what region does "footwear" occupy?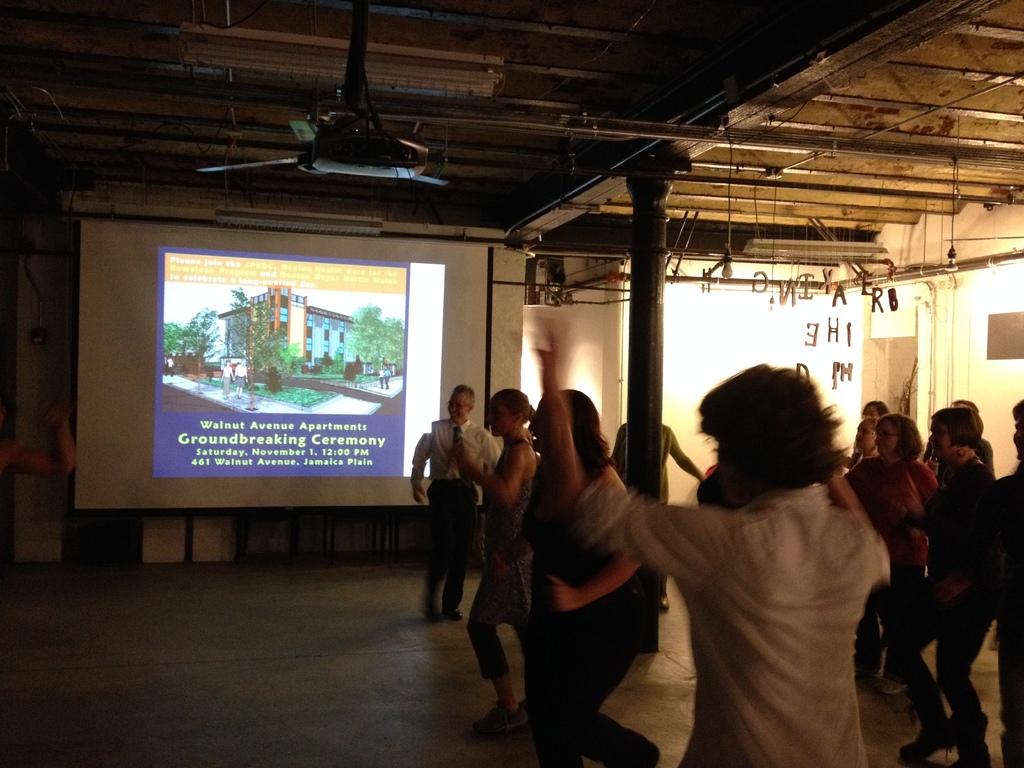
rect(445, 609, 461, 619).
